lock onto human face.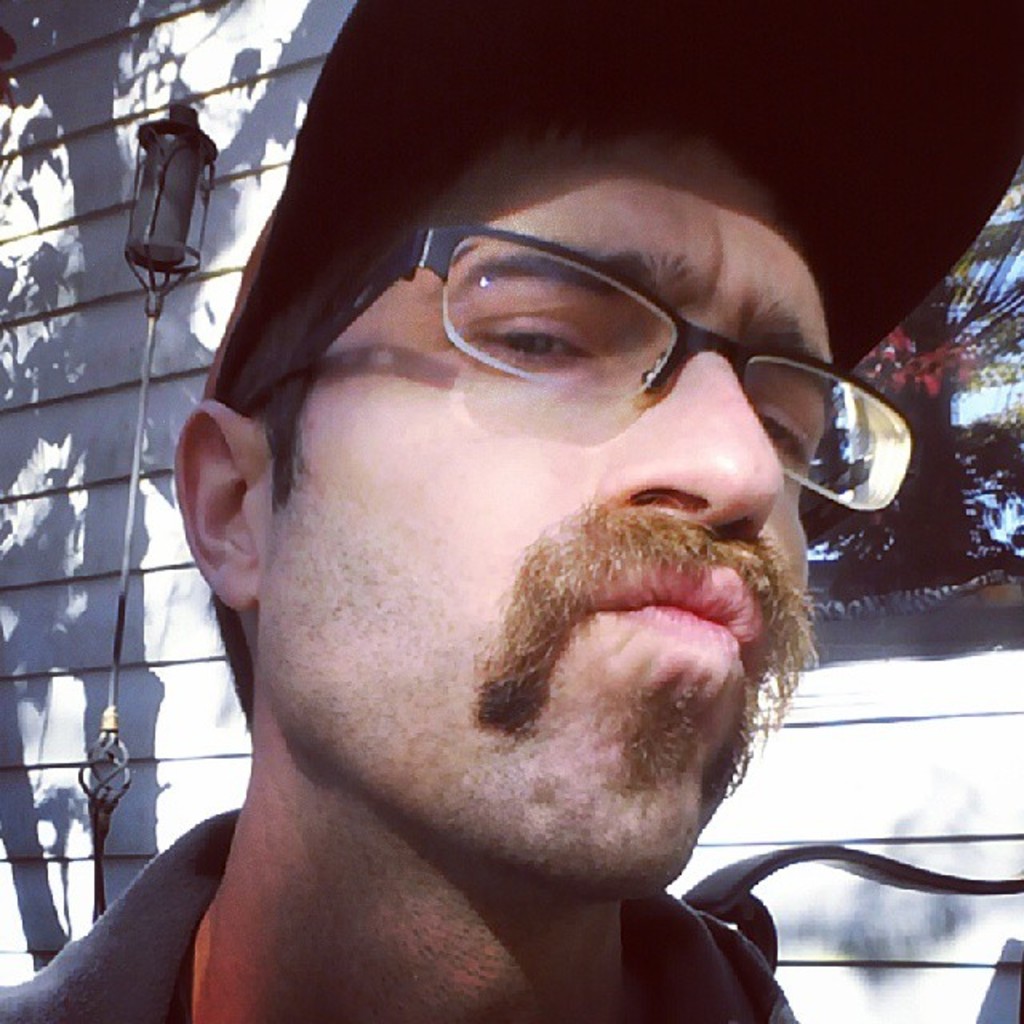
Locked: box=[259, 126, 845, 893].
